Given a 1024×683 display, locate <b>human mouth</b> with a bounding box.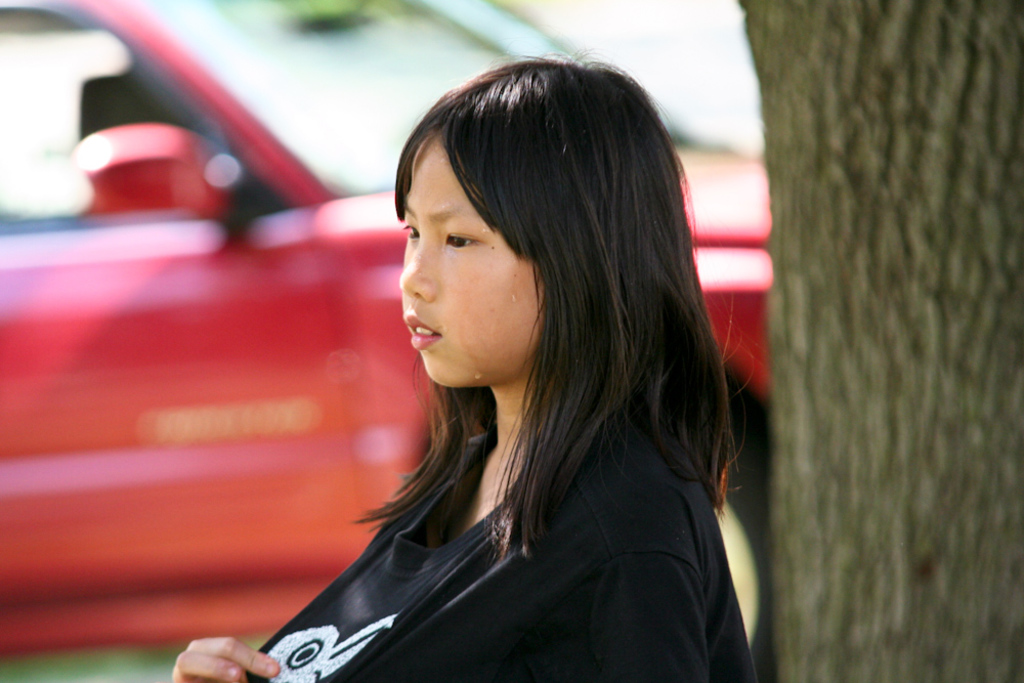
Located: bbox=[411, 315, 439, 345].
